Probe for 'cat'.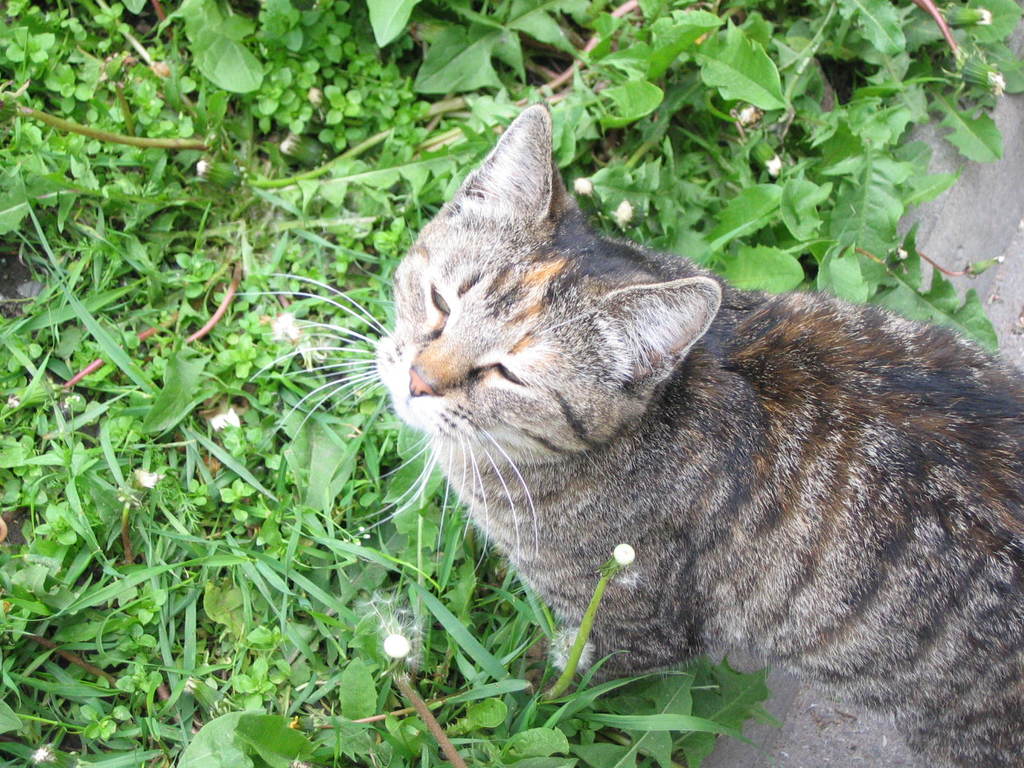
Probe result: bbox(232, 94, 1023, 767).
